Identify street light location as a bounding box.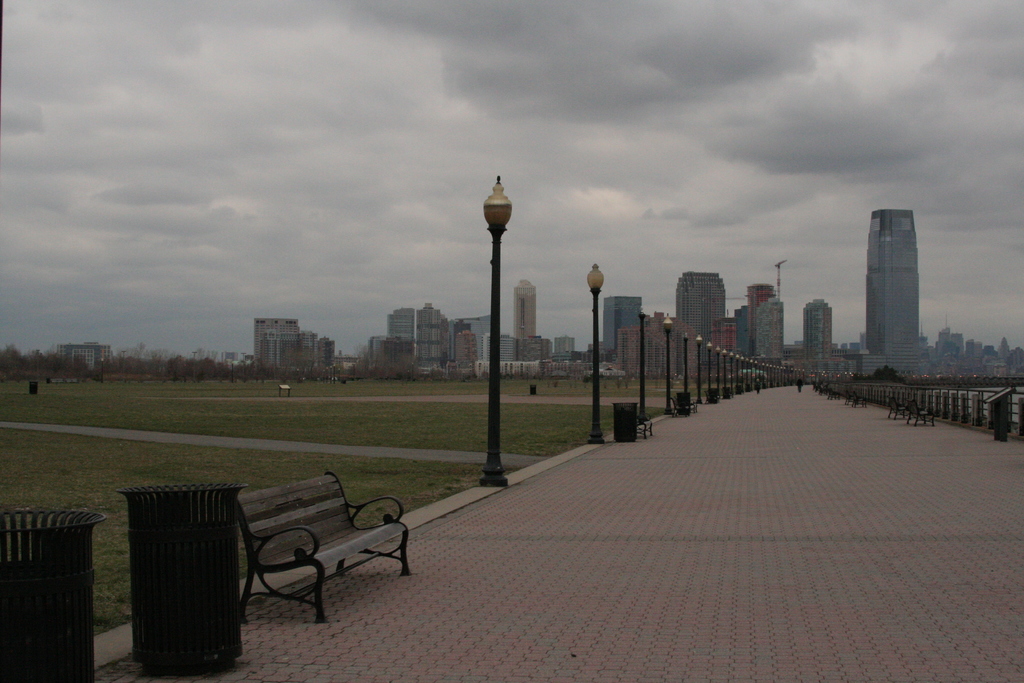
Rect(630, 310, 649, 423).
